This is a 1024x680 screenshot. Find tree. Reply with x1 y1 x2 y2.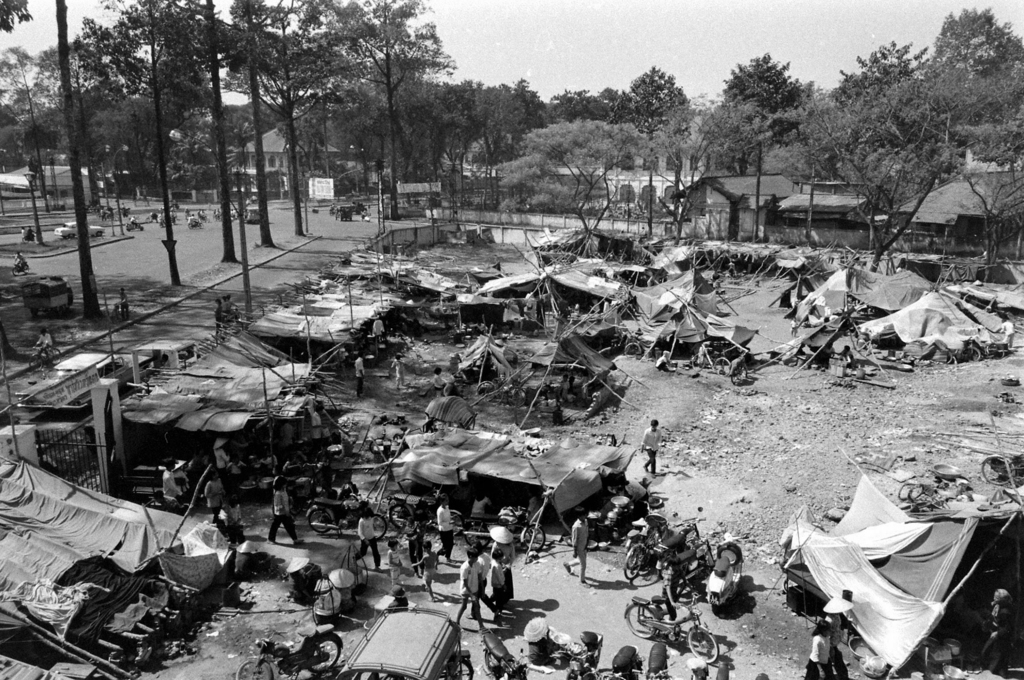
51 0 106 323.
